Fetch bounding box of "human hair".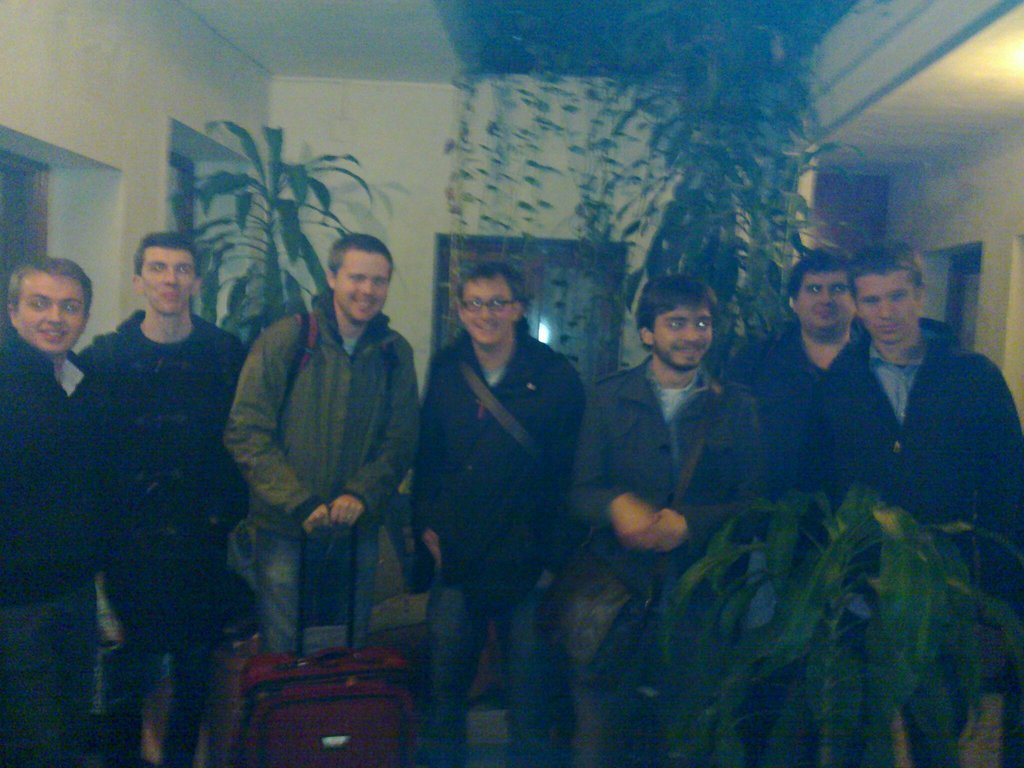
Bbox: locate(5, 254, 92, 321).
